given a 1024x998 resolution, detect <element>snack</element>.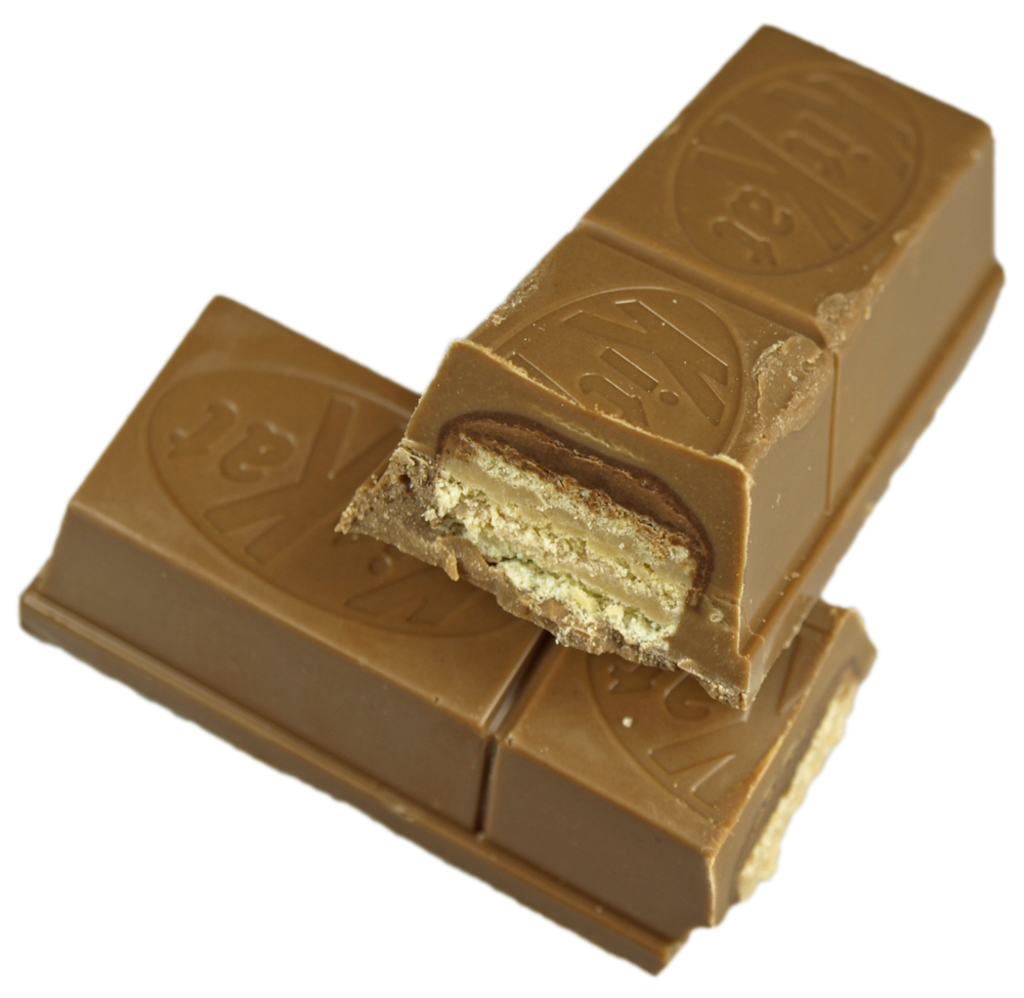
pyautogui.locateOnScreen(13, 292, 876, 975).
